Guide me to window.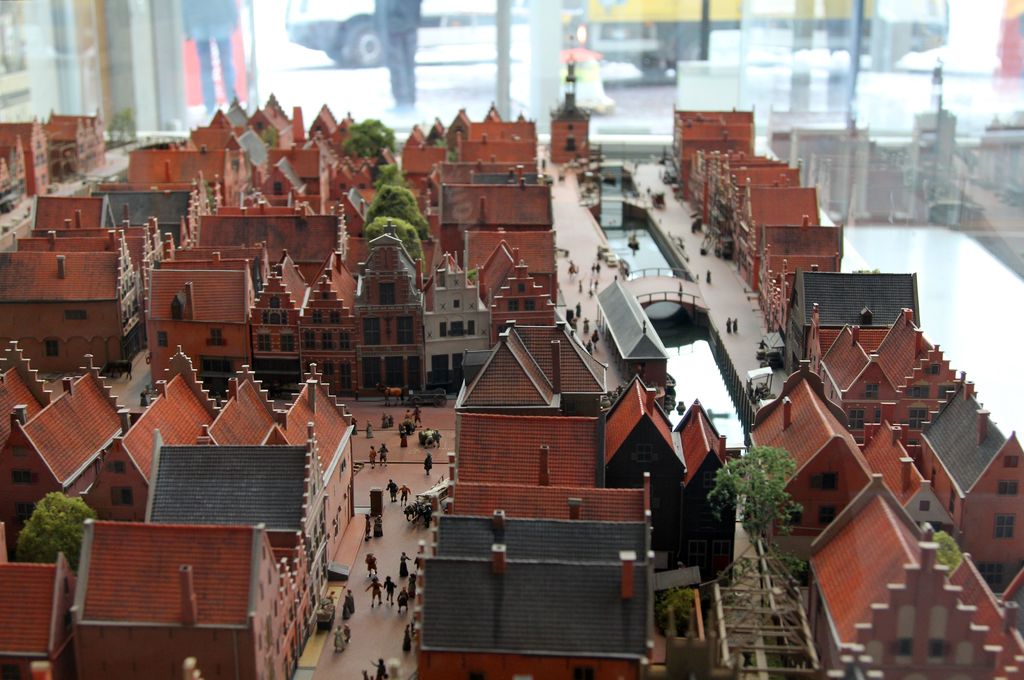
Guidance: locate(524, 297, 535, 311).
